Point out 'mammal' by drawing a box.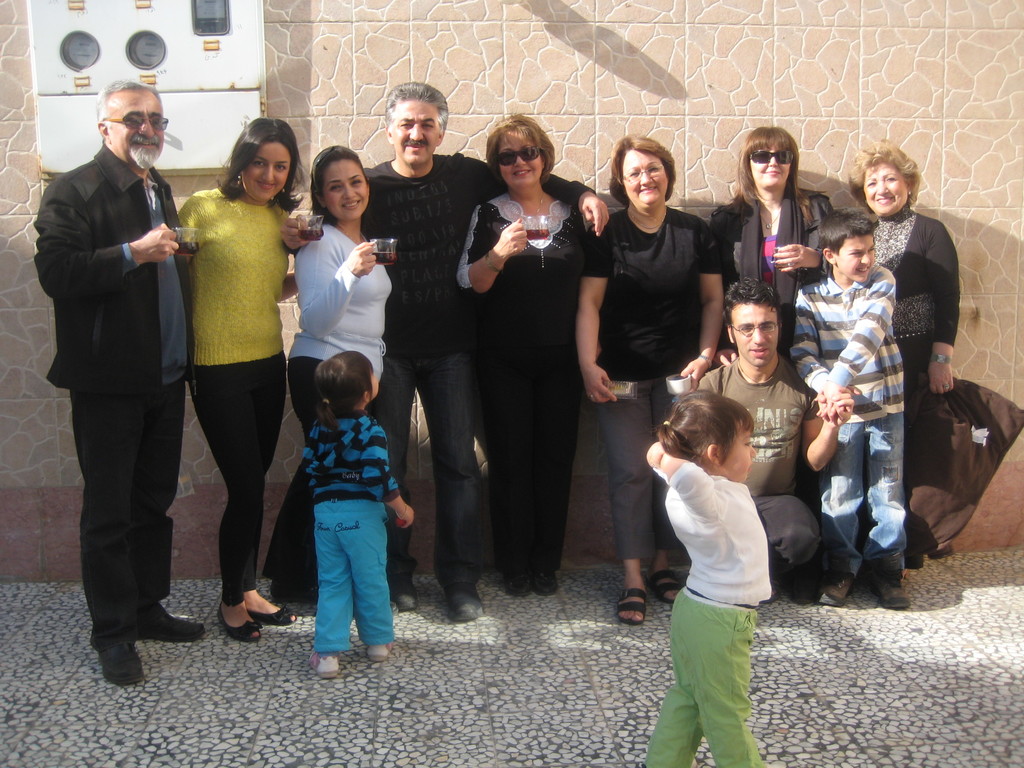
Rect(684, 276, 845, 601).
